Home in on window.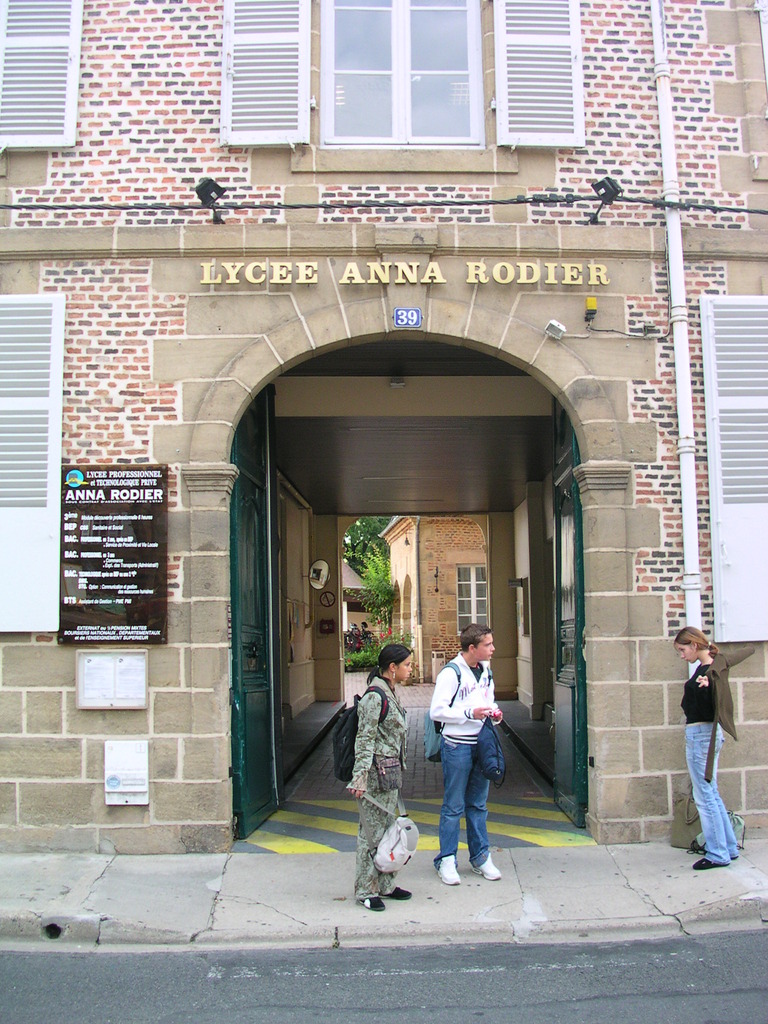
Homed in at x1=0, y1=0, x2=74, y2=188.
